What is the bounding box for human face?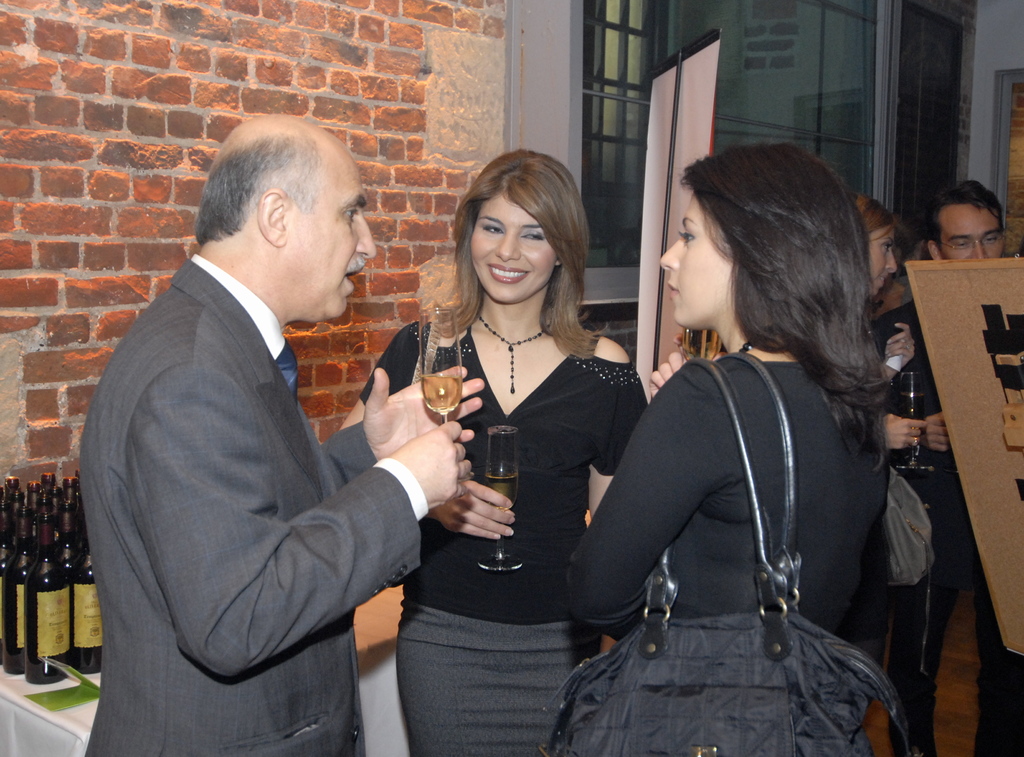
(938,202,1003,259).
